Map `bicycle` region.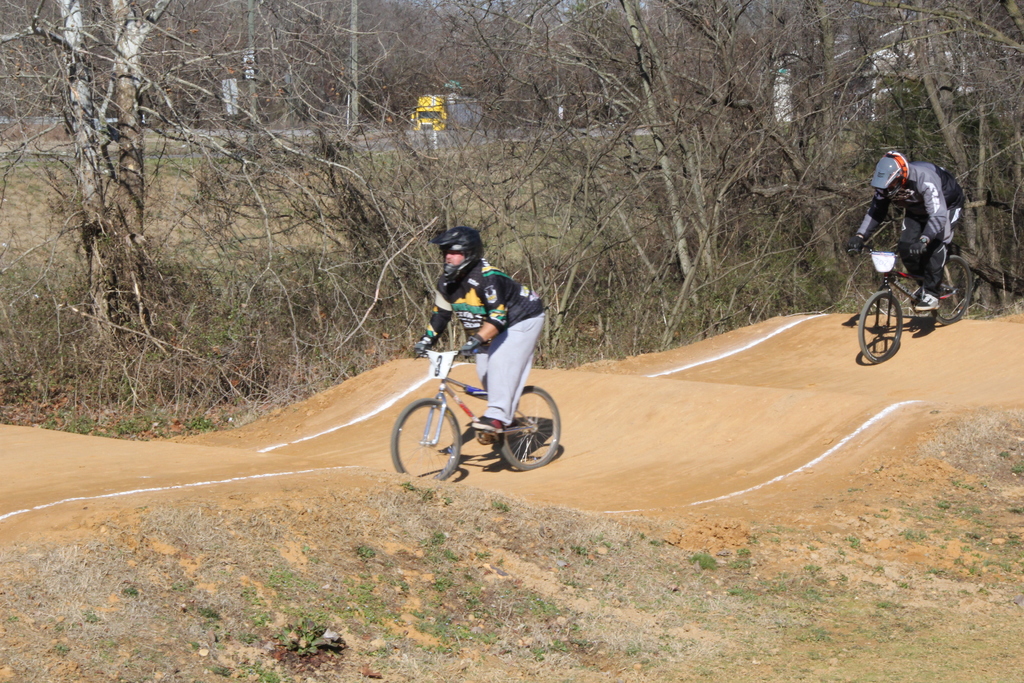
Mapped to <bbox>381, 321, 588, 489</bbox>.
